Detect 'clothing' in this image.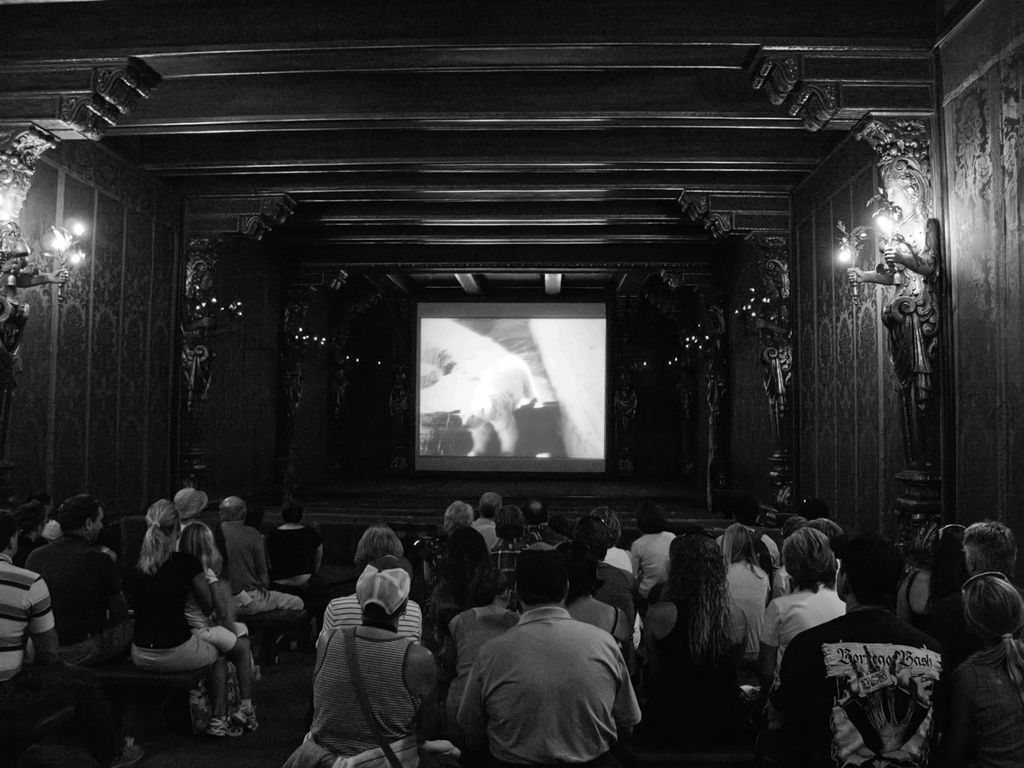
Detection: [x1=183, y1=582, x2=245, y2=650].
